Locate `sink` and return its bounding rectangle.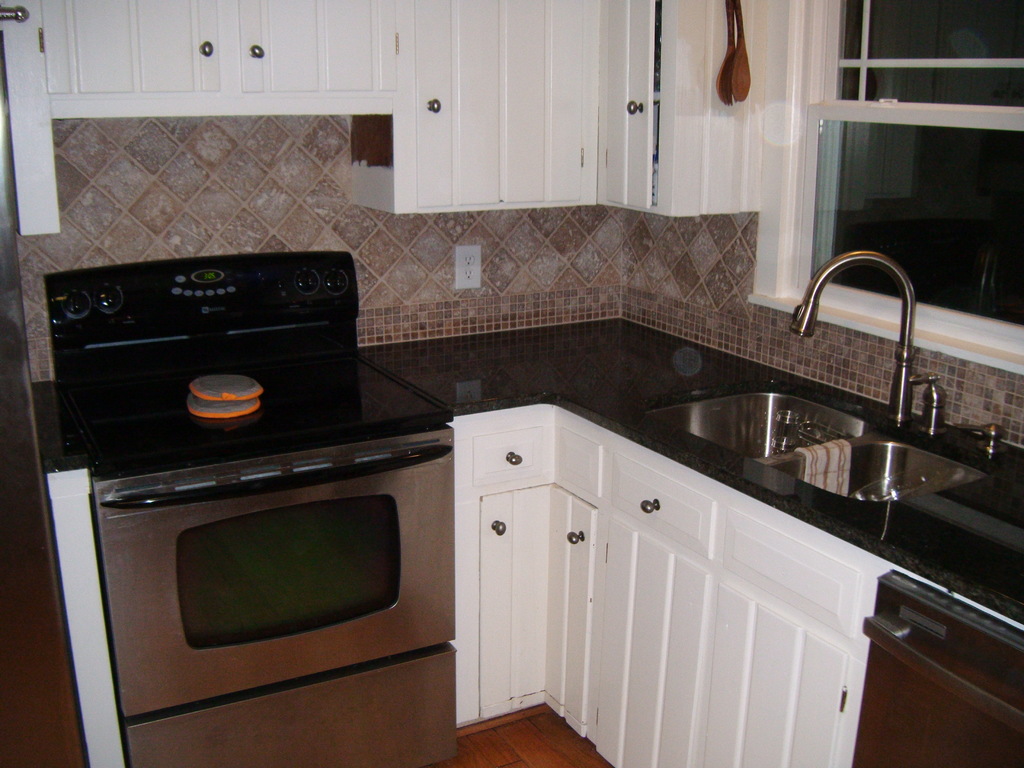
[647,250,988,506].
